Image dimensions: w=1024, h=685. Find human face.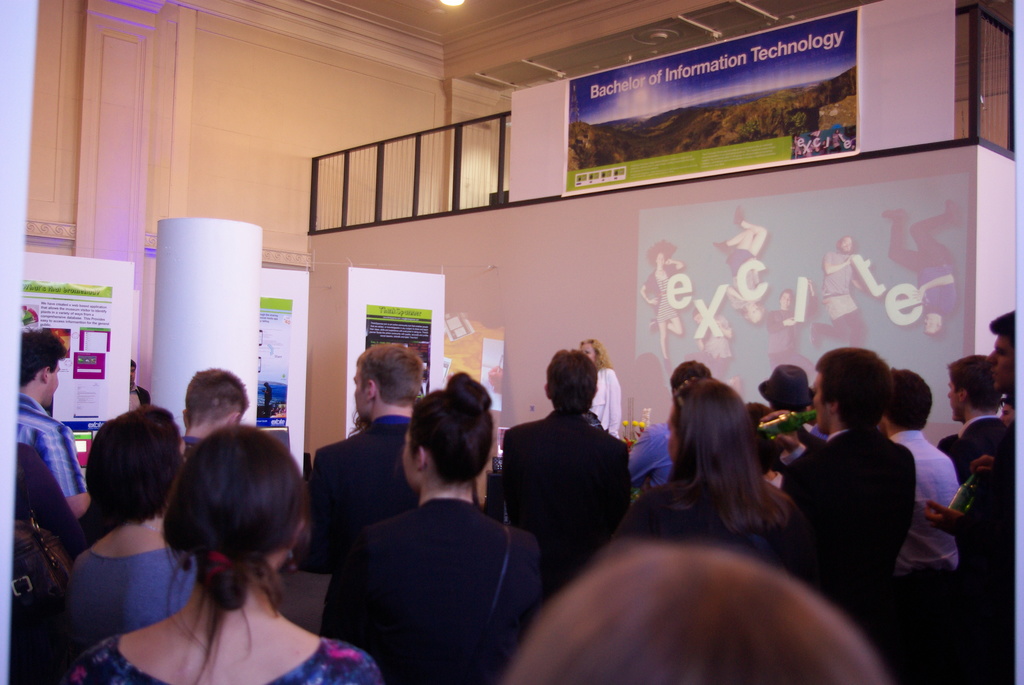
(x1=946, y1=352, x2=995, y2=409).
